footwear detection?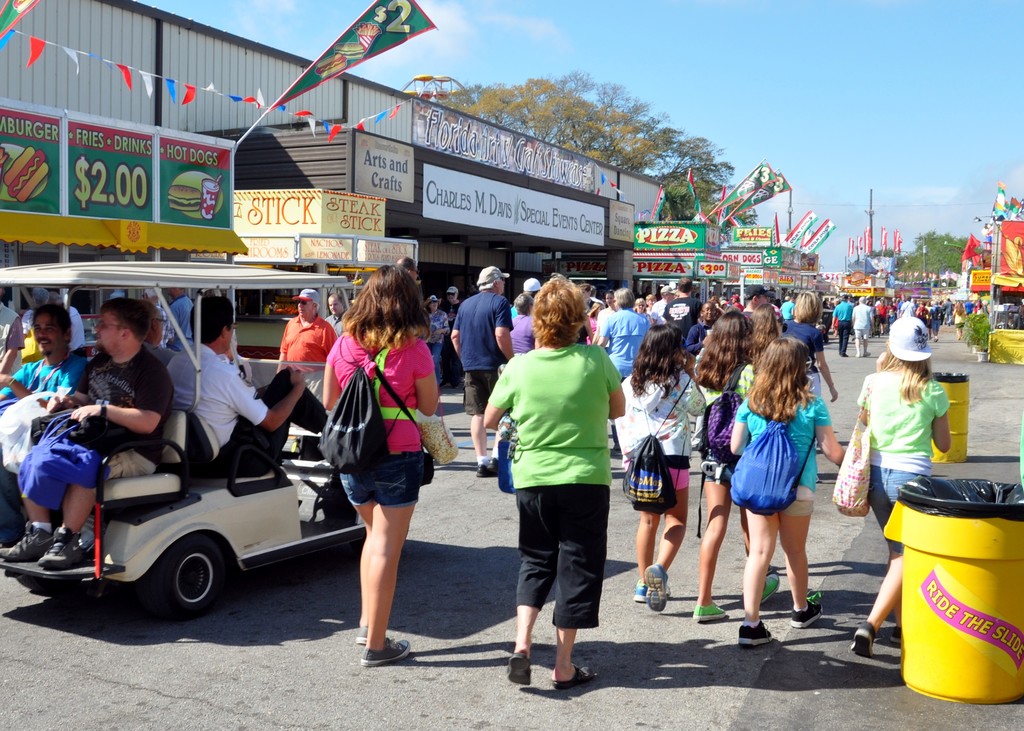
detection(507, 645, 531, 682)
